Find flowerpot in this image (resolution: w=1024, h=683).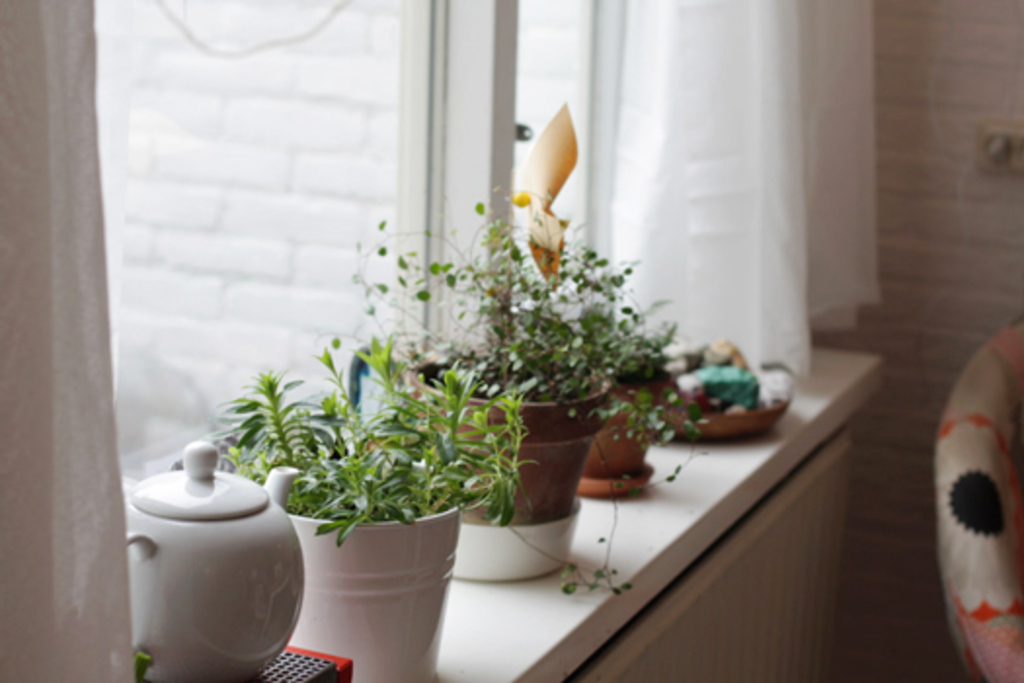
{"x1": 410, "y1": 345, "x2": 632, "y2": 591}.
